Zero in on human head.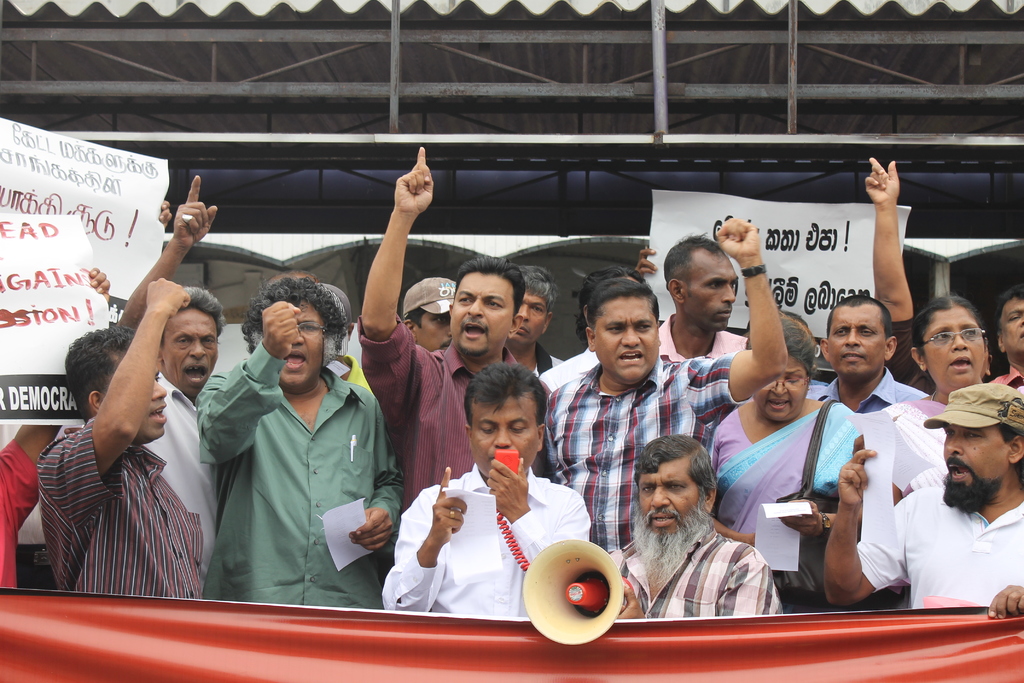
Zeroed in: BBox(161, 283, 232, 393).
